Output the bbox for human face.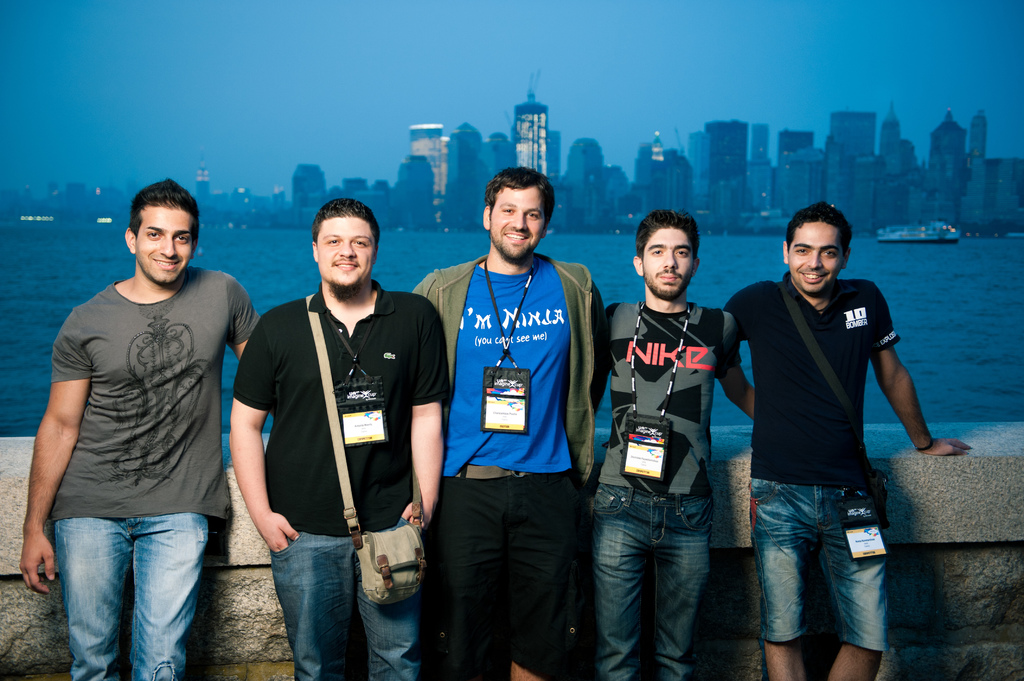
x1=787 y1=220 x2=840 y2=295.
